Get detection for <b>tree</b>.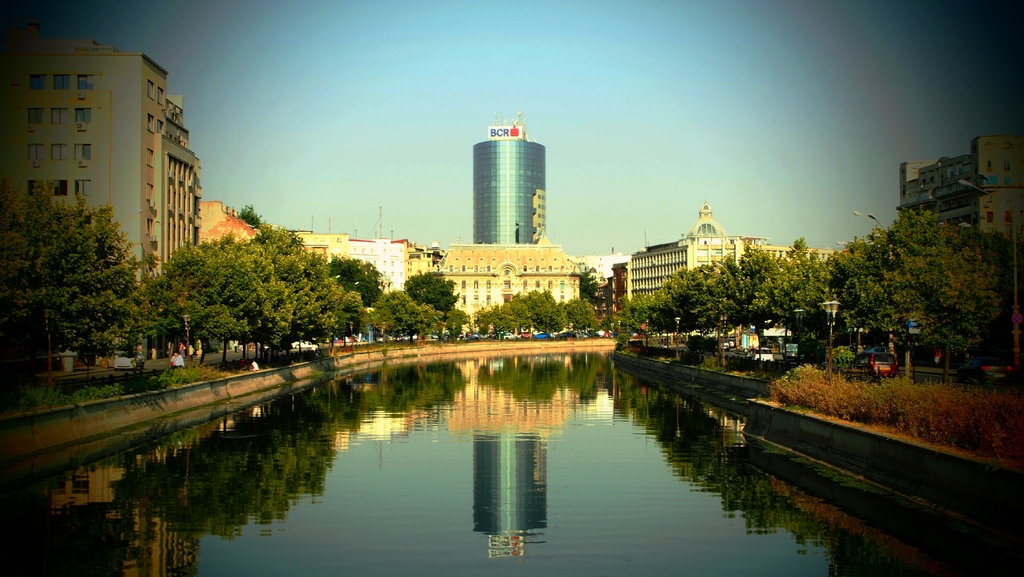
Detection: bbox=(831, 207, 1002, 387).
